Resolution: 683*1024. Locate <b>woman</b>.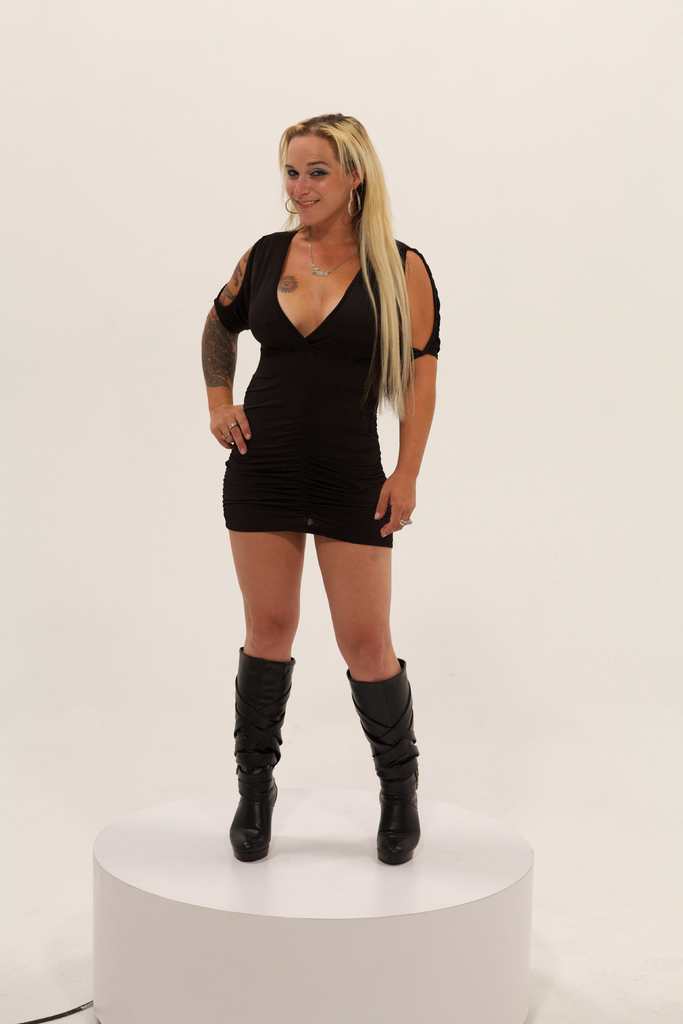
BBox(202, 100, 441, 870).
